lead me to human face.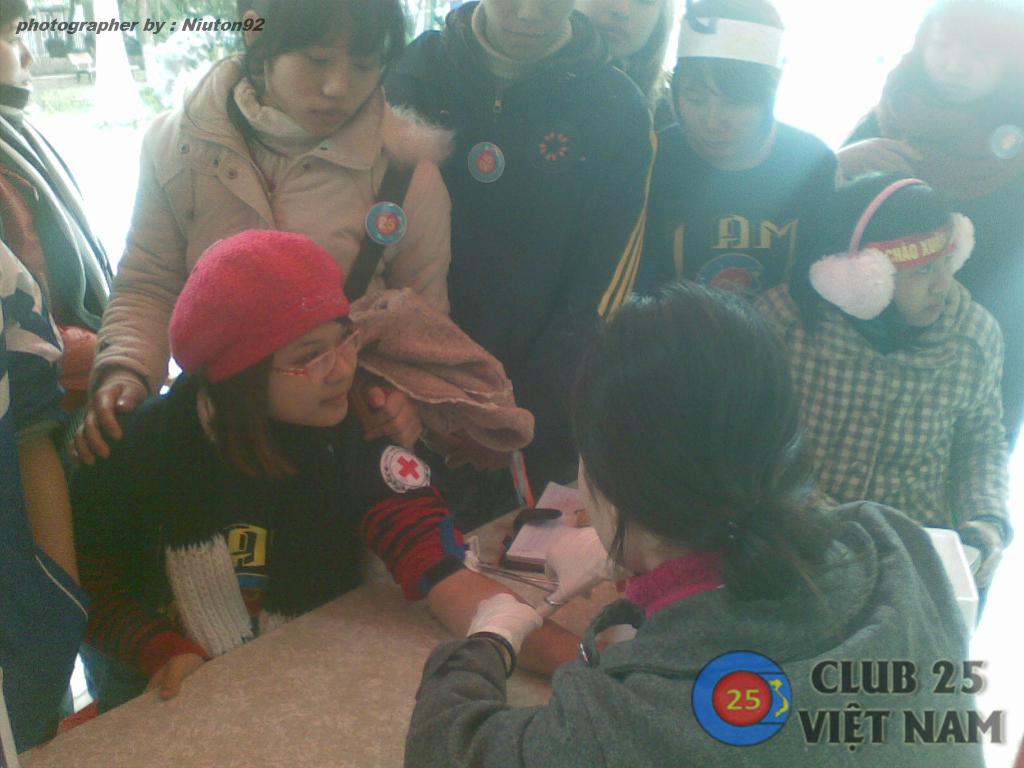
Lead to 890/257/953/326.
